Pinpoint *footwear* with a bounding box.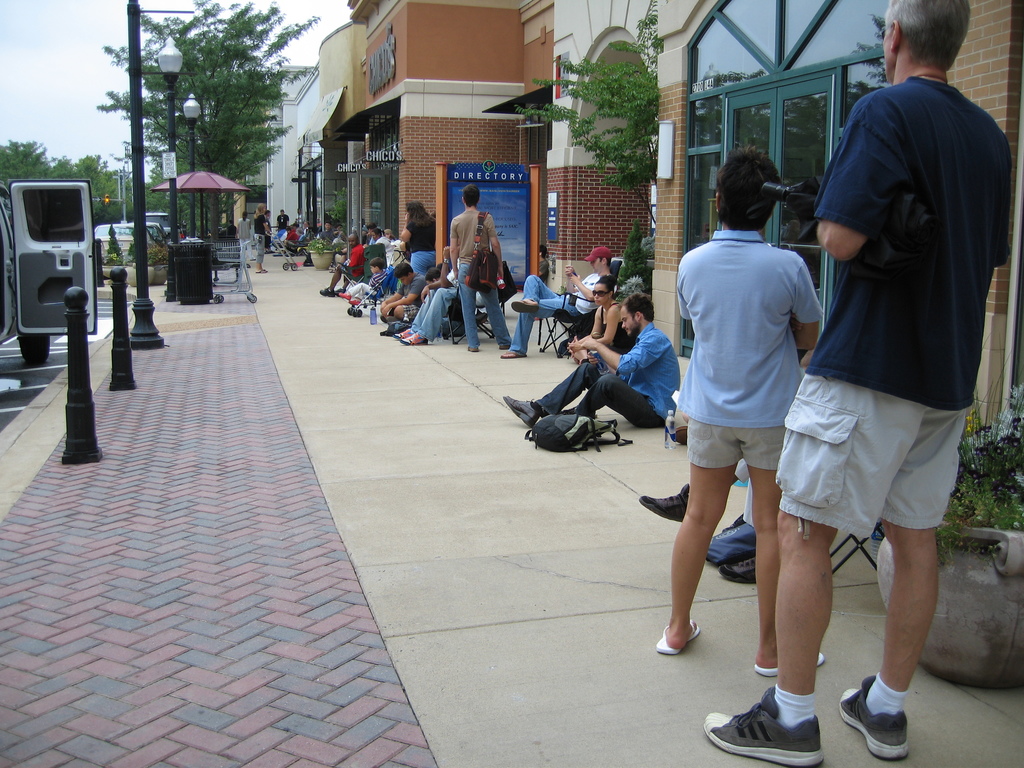
641,483,687,525.
